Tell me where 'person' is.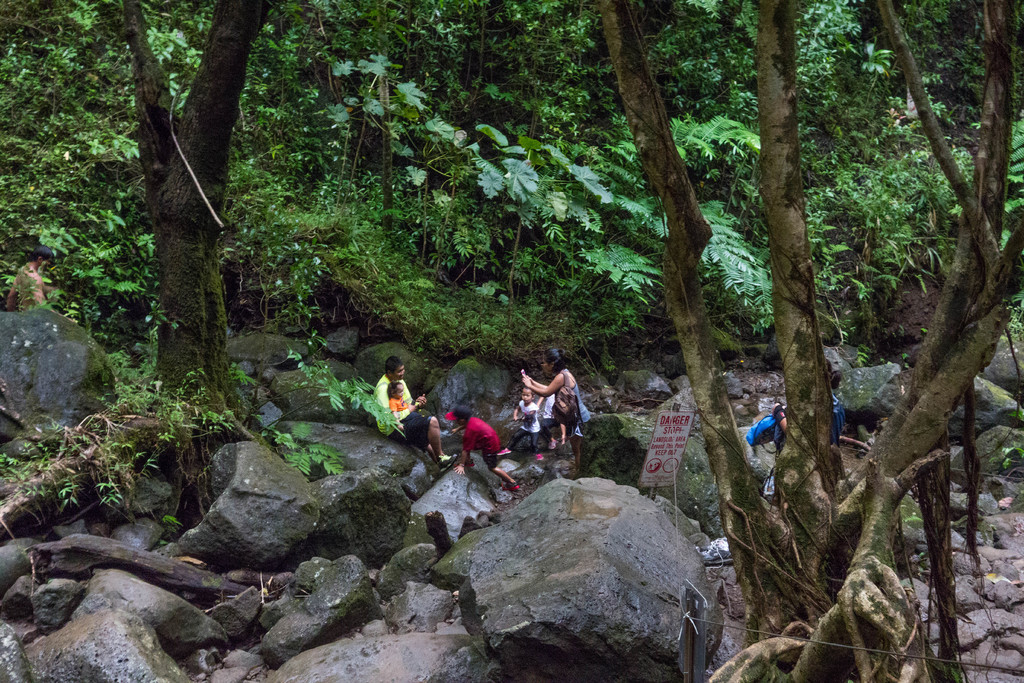
'person' is at (left=399, top=386, right=456, bottom=470).
